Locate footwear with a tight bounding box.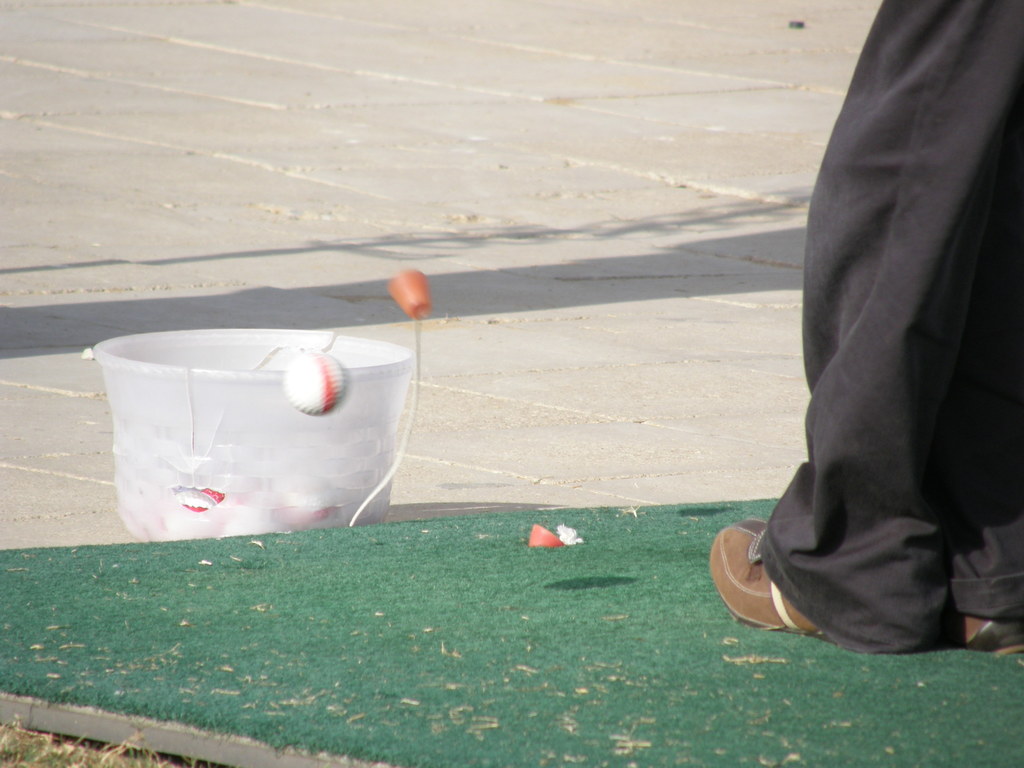
locate(698, 508, 931, 648).
